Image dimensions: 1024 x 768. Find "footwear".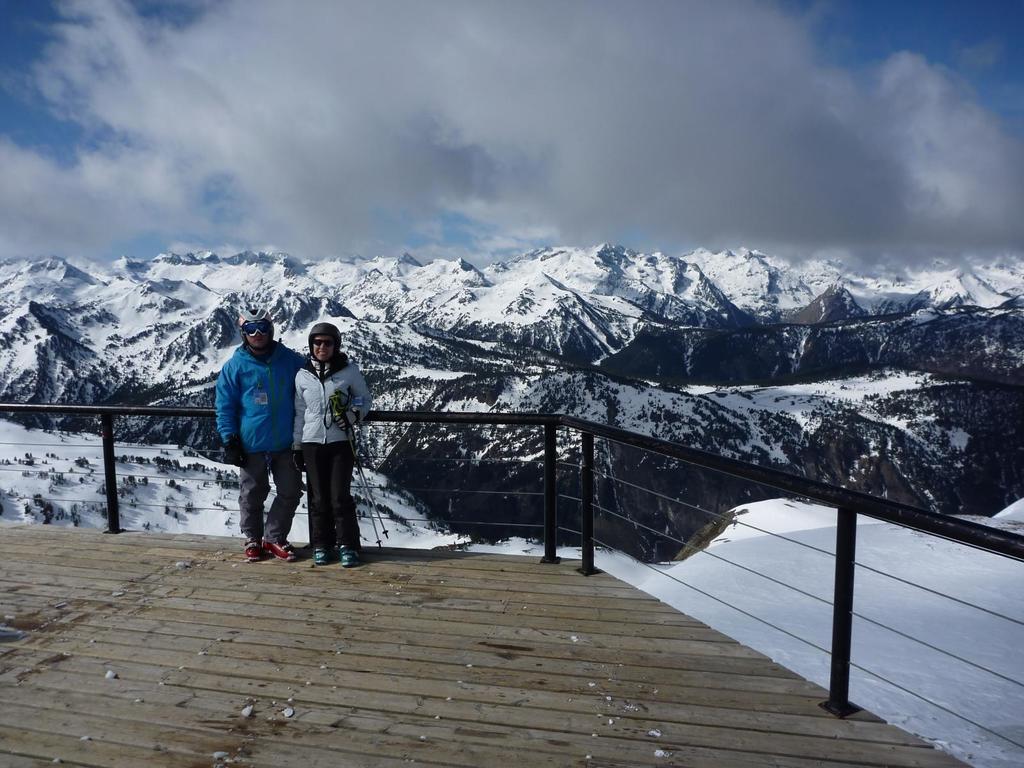
box(240, 532, 267, 556).
